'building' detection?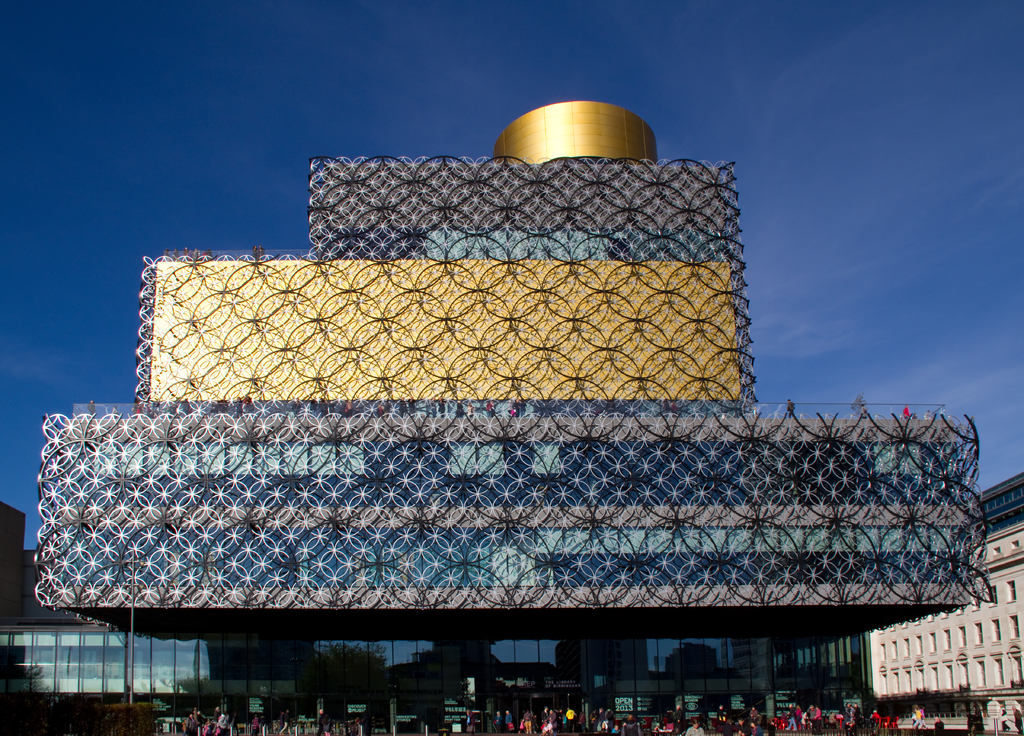
867:472:1023:698
